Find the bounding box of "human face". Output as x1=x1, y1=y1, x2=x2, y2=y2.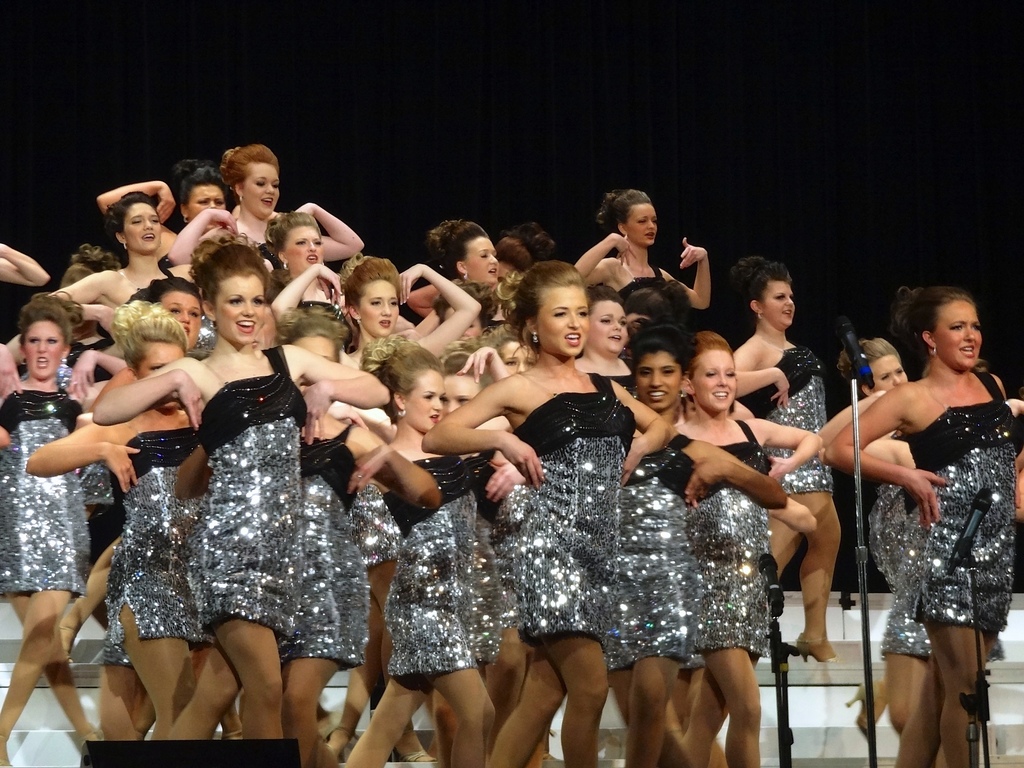
x1=121, y1=202, x2=161, y2=248.
